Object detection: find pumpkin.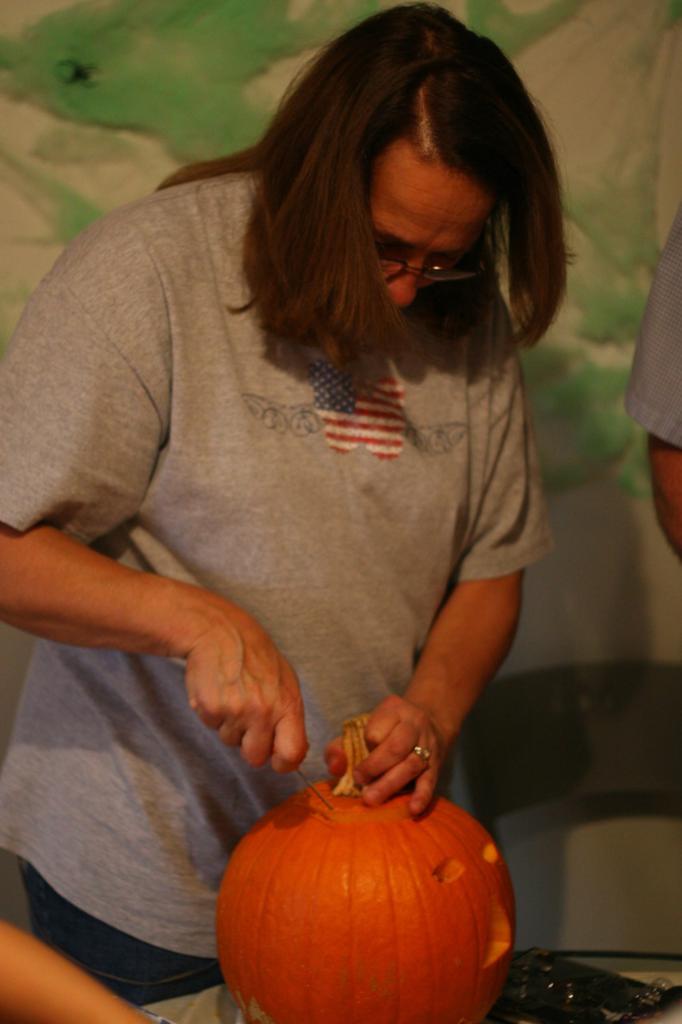
pyautogui.locateOnScreen(209, 721, 516, 1023).
